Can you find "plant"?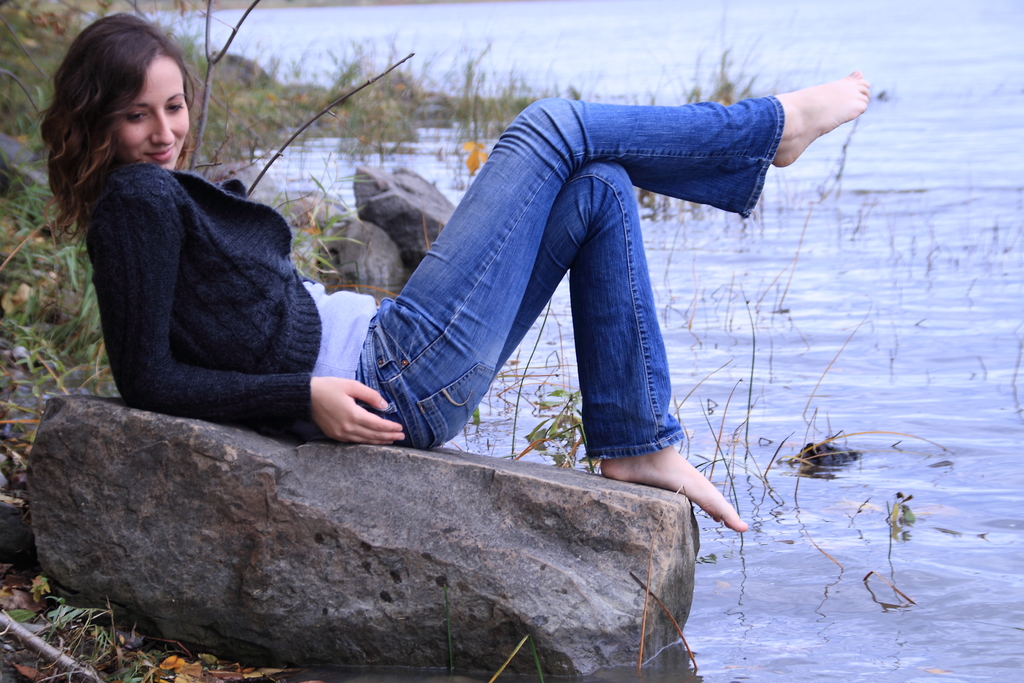
Yes, bounding box: box=[886, 487, 920, 572].
